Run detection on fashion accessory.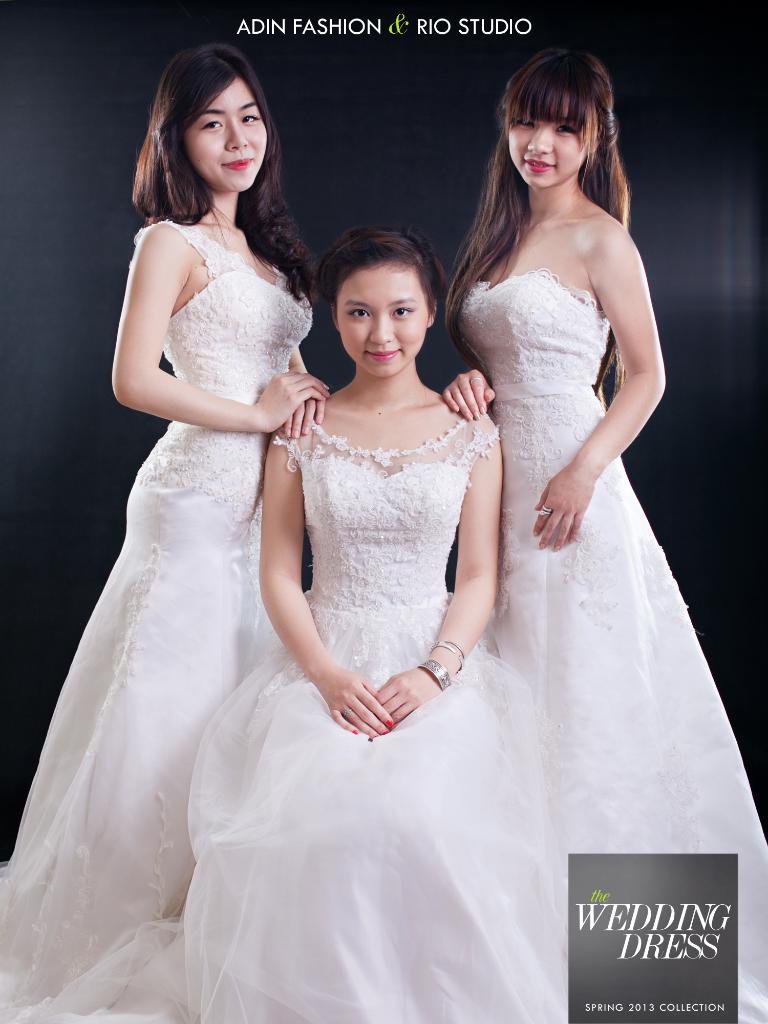
Result: crop(443, 637, 467, 662).
